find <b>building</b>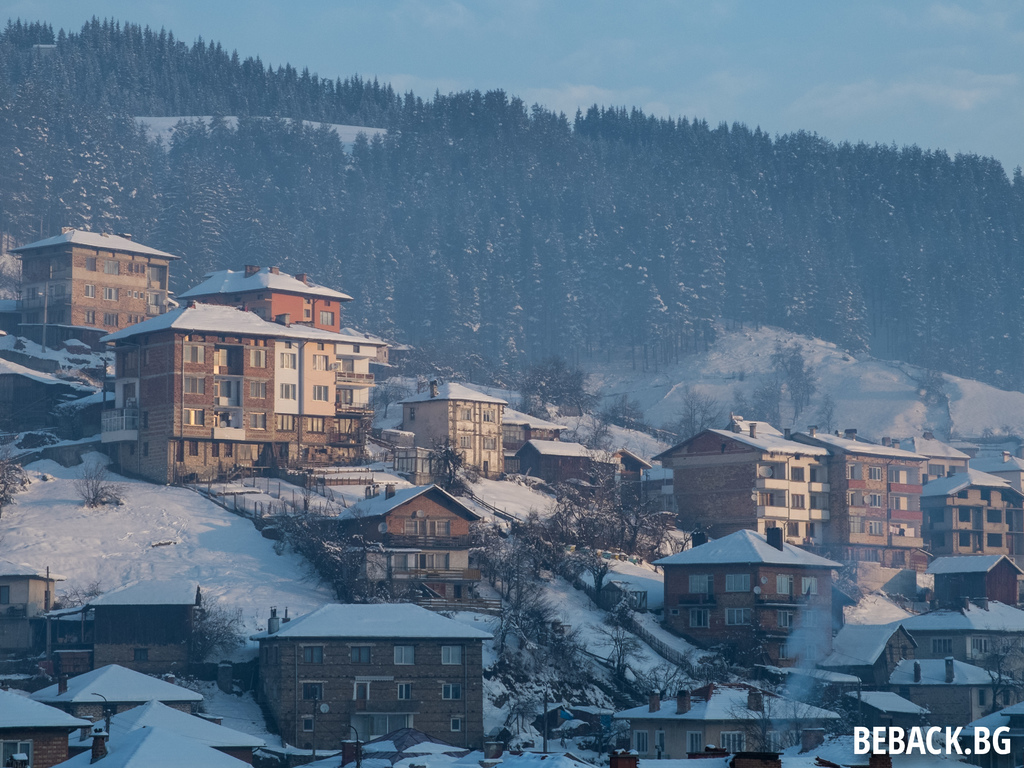
locate(831, 687, 927, 745)
